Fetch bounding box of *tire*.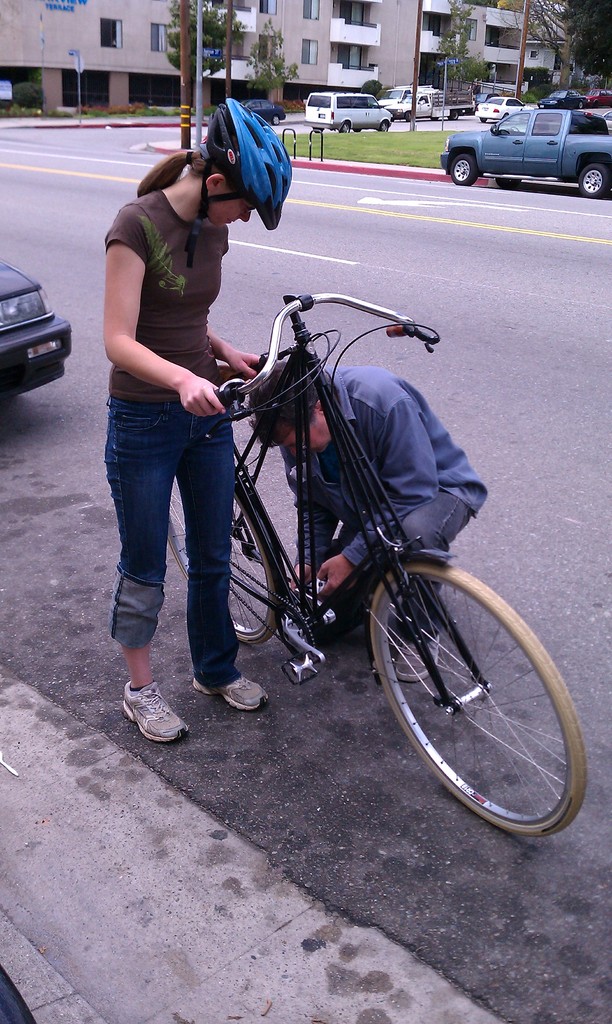
Bbox: Rect(495, 179, 519, 188).
